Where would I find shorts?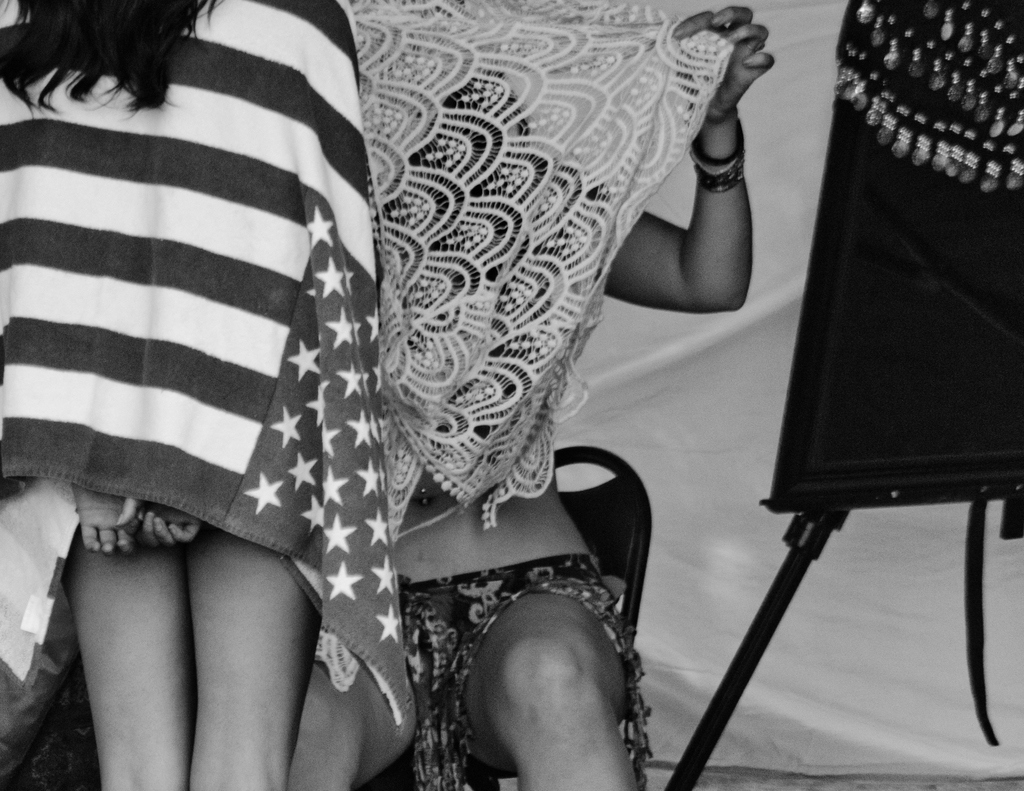
At 397 553 645 790.
